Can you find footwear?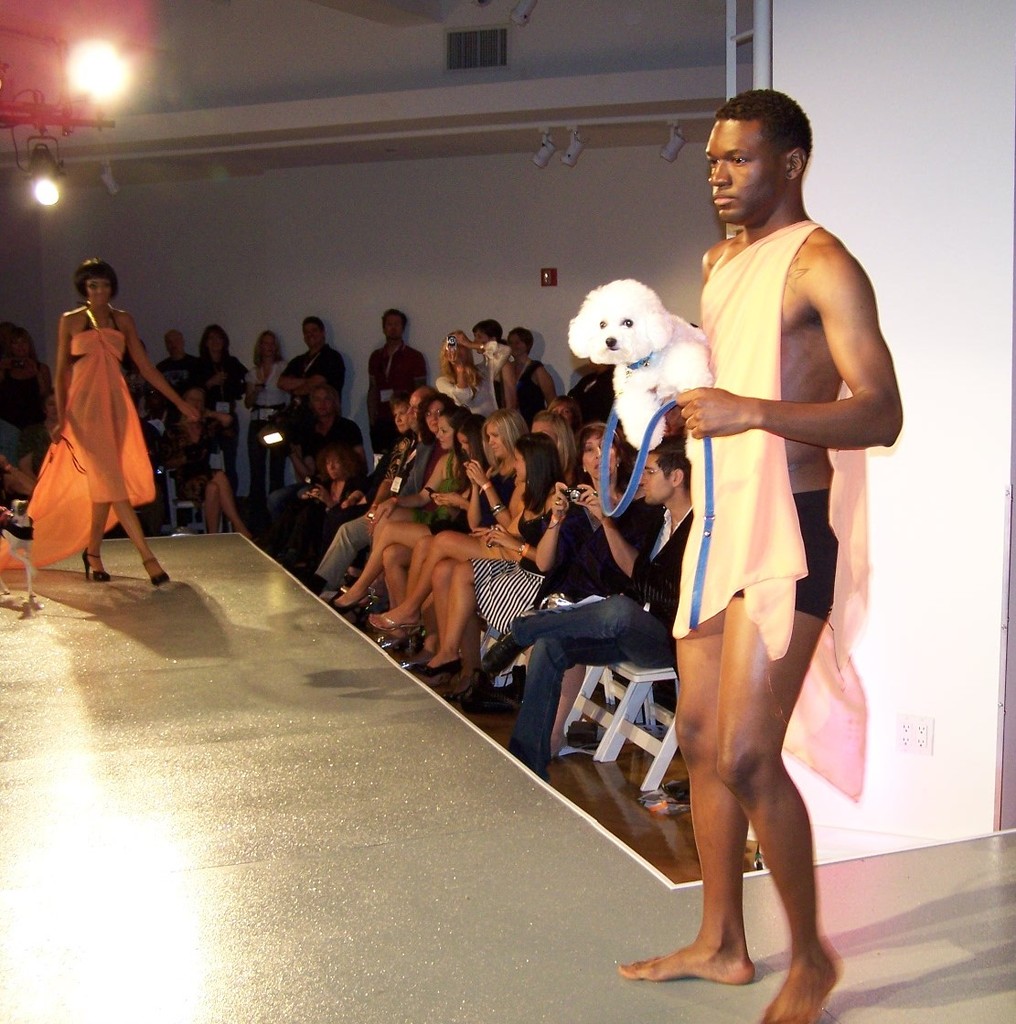
Yes, bounding box: left=84, top=547, right=109, bottom=581.
